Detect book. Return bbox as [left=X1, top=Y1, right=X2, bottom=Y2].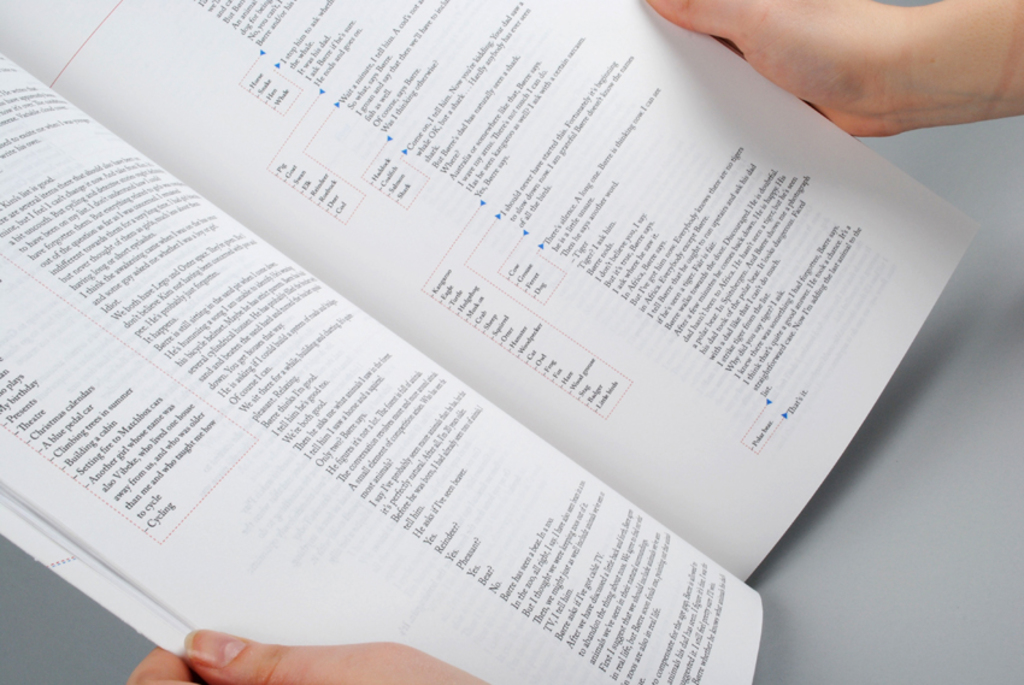
[left=46, top=49, right=1020, bottom=684].
